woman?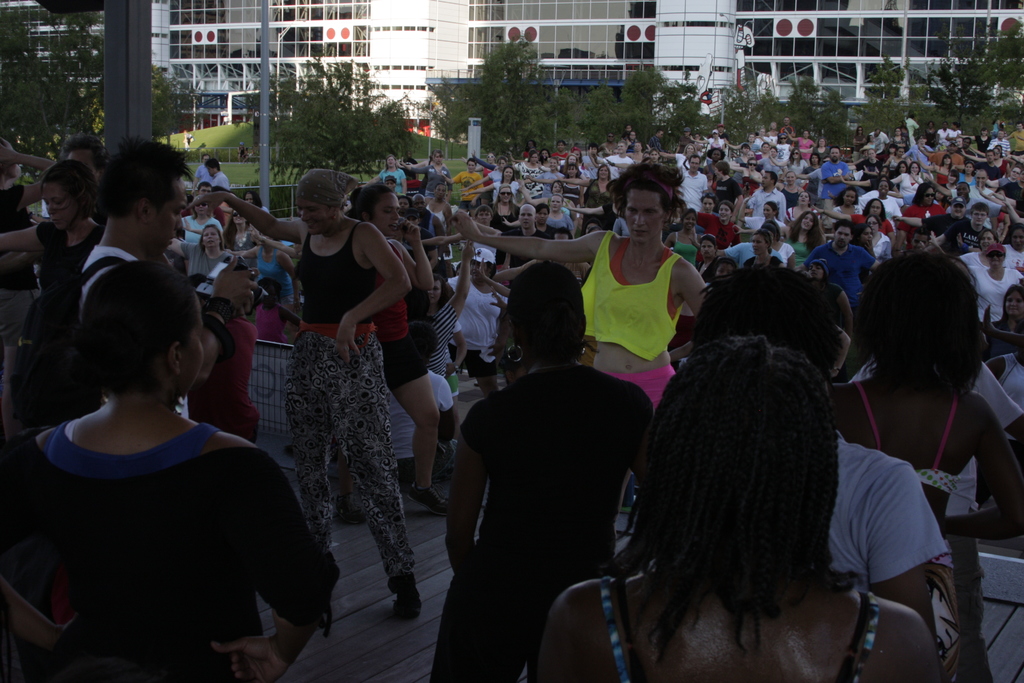
{"x1": 384, "y1": 154, "x2": 410, "y2": 193}
